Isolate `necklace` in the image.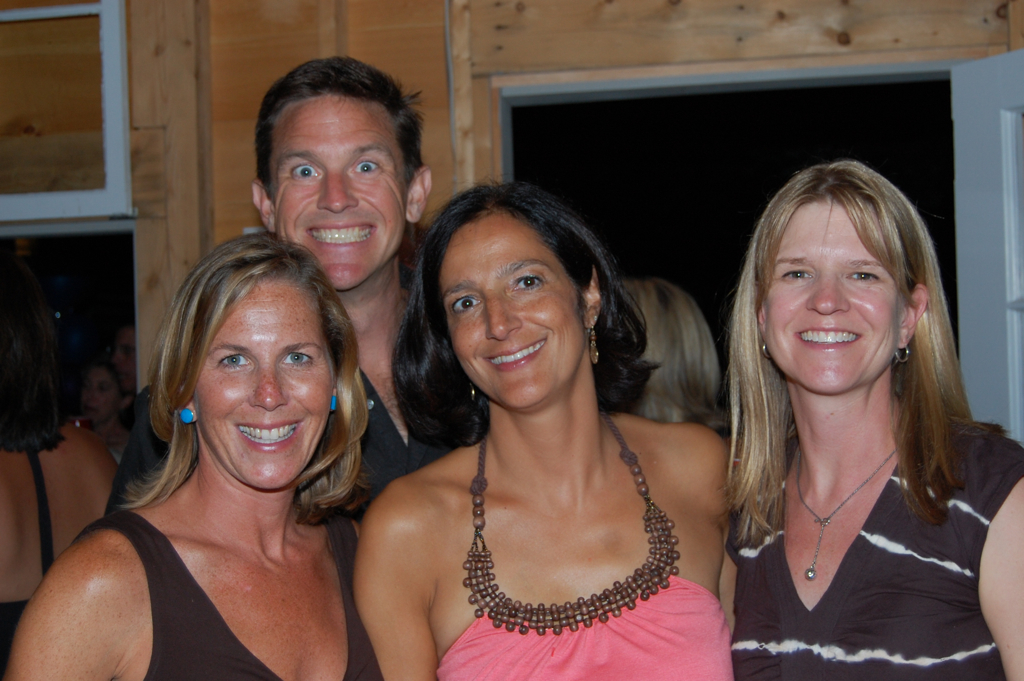
Isolated region: left=461, top=409, right=683, bottom=637.
